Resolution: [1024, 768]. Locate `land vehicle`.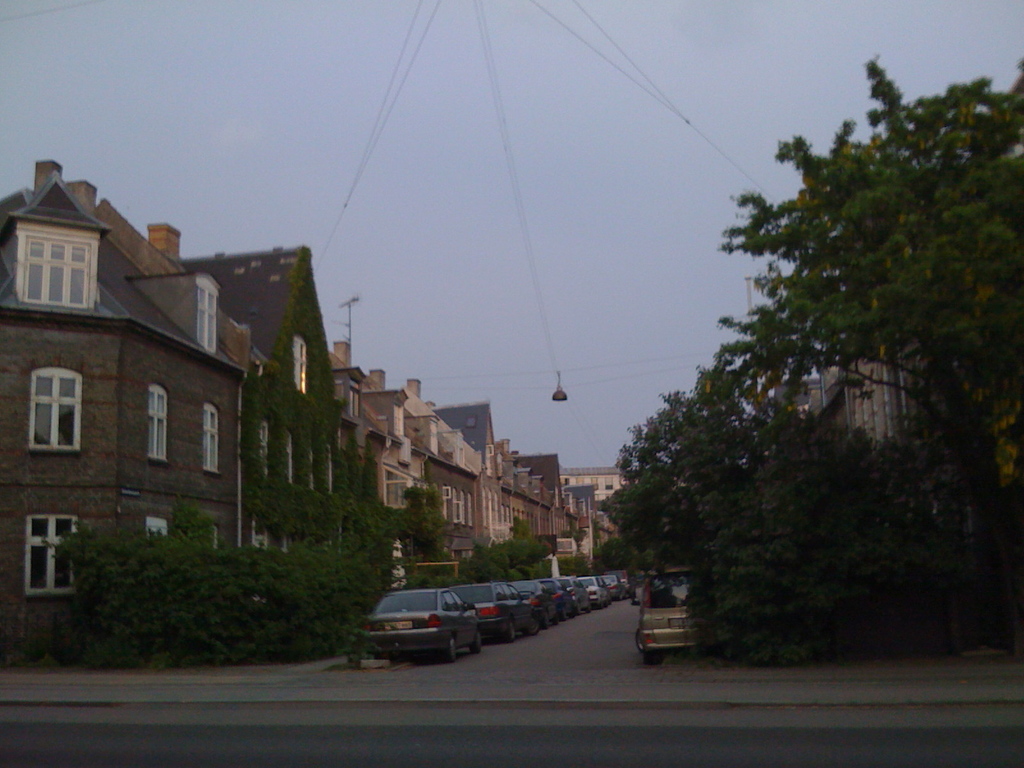
(x1=566, y1=575, x2=587, y2=605).
